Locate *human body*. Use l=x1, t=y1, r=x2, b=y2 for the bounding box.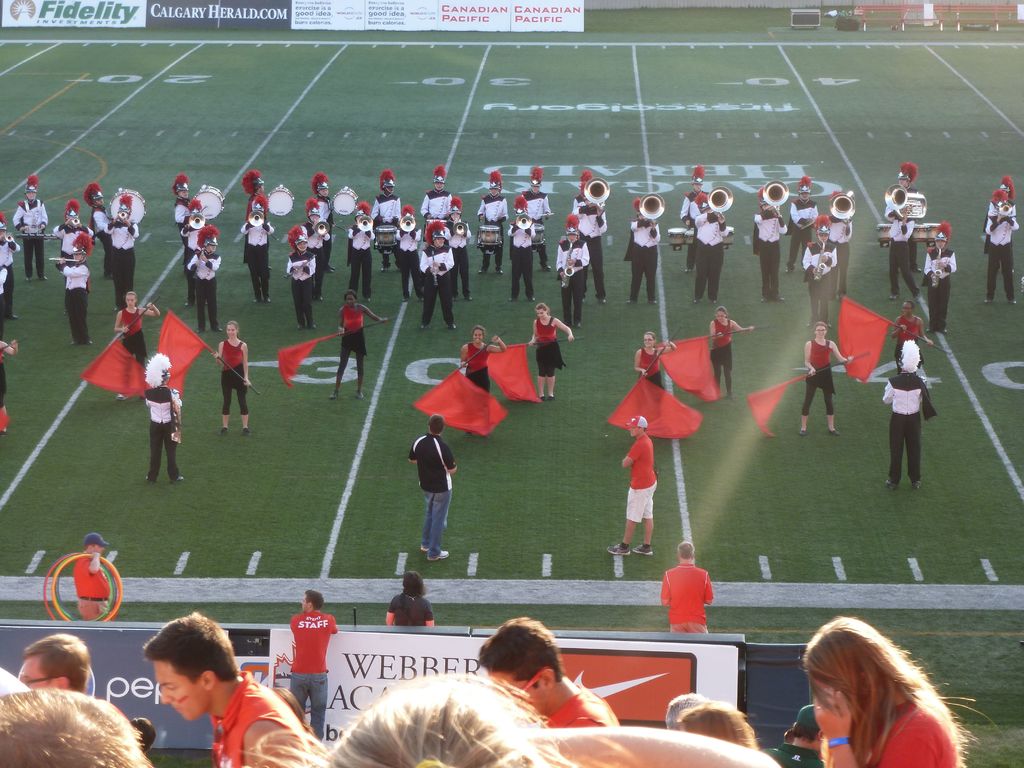
l=623, t=195, r=657, b=307.
